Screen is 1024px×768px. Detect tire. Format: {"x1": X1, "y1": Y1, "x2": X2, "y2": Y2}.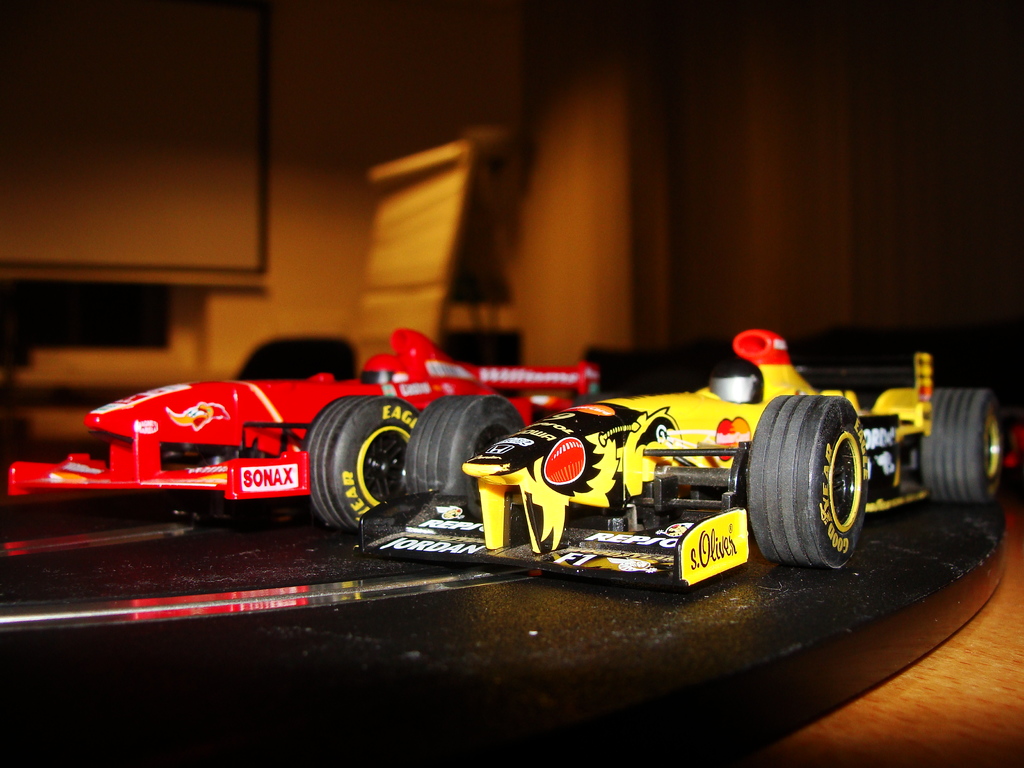
{"x1": 923, "y1": 389, "x2": 1006, "y2": 502}.
